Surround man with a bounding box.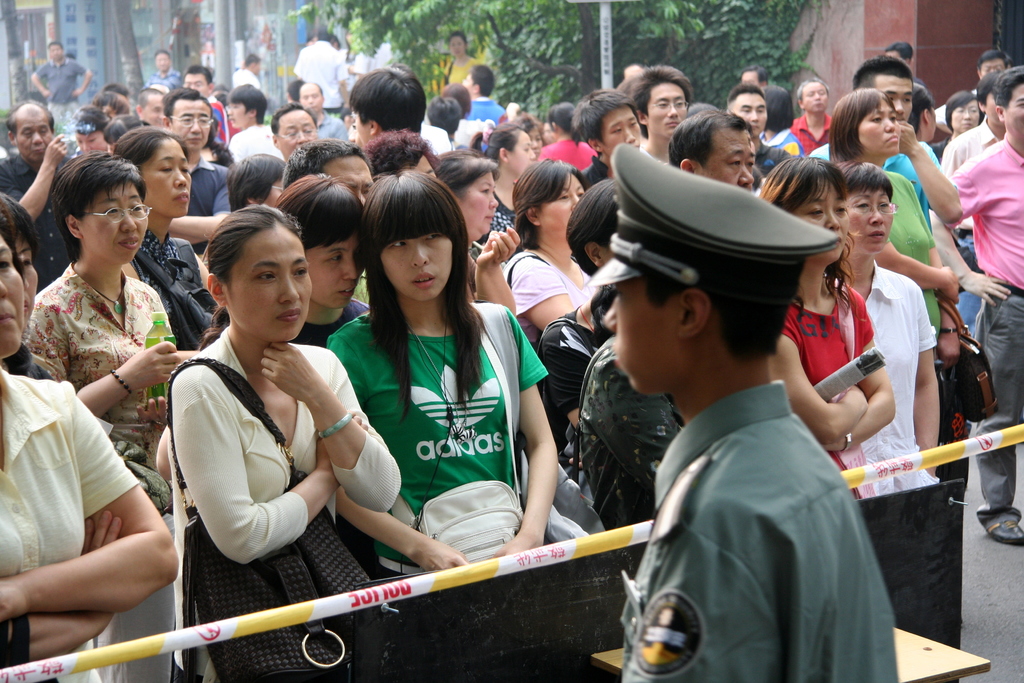
<bbox>226, 83, 286, 165</bbox>.
